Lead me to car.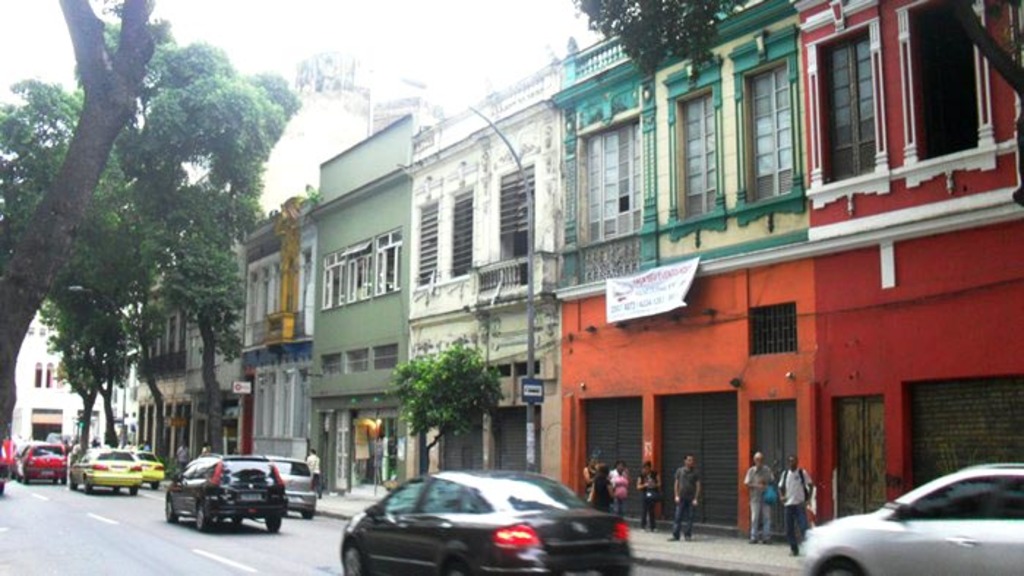
Lead to Rect(282, 456, 317, 518).
